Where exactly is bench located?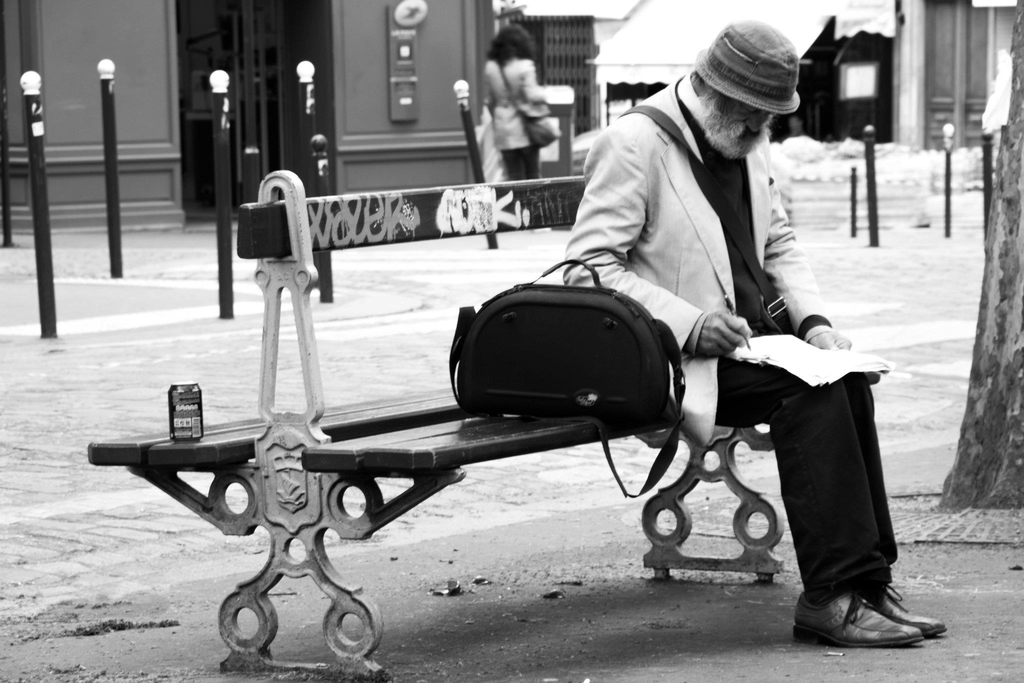
Its bounding box is box(73, 158, 826, 654).
